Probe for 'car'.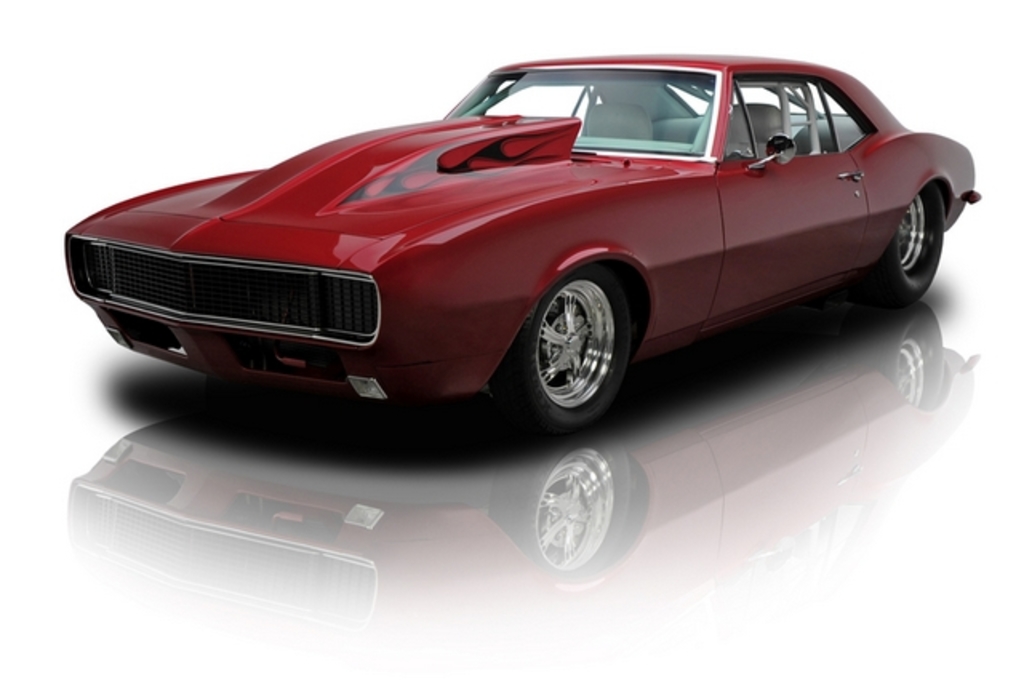
Probe result: BBox(50, 51, 981, 435).
